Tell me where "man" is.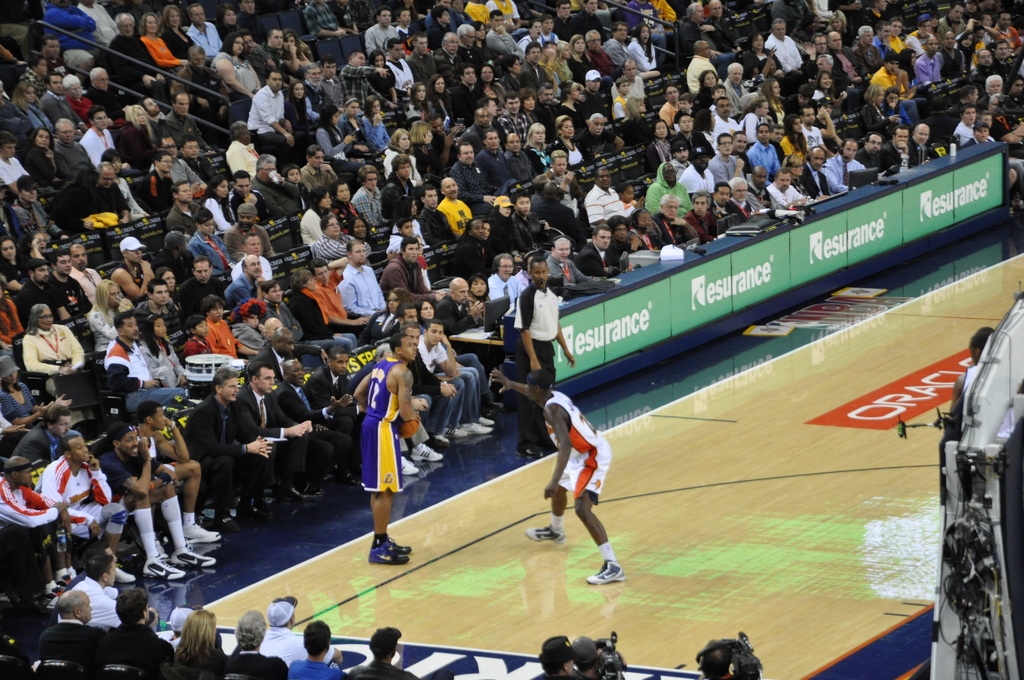
"man" is at pyautogui.locateOnScreen(511, 256, 579, 448).
